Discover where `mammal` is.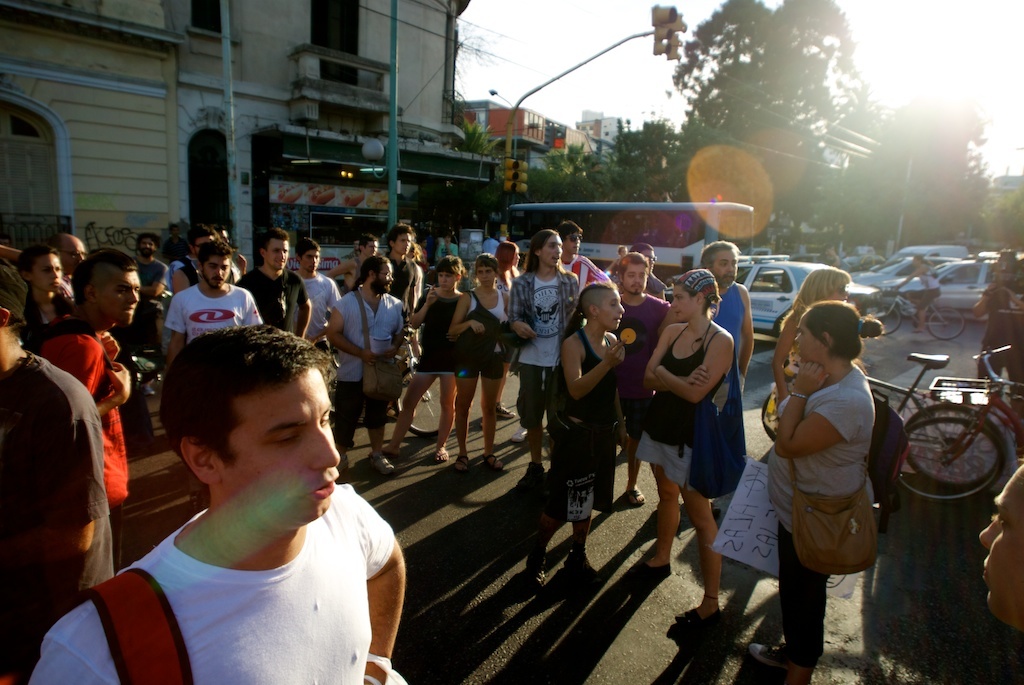
Discovered at bbox=[380, 217, 416, 387].
